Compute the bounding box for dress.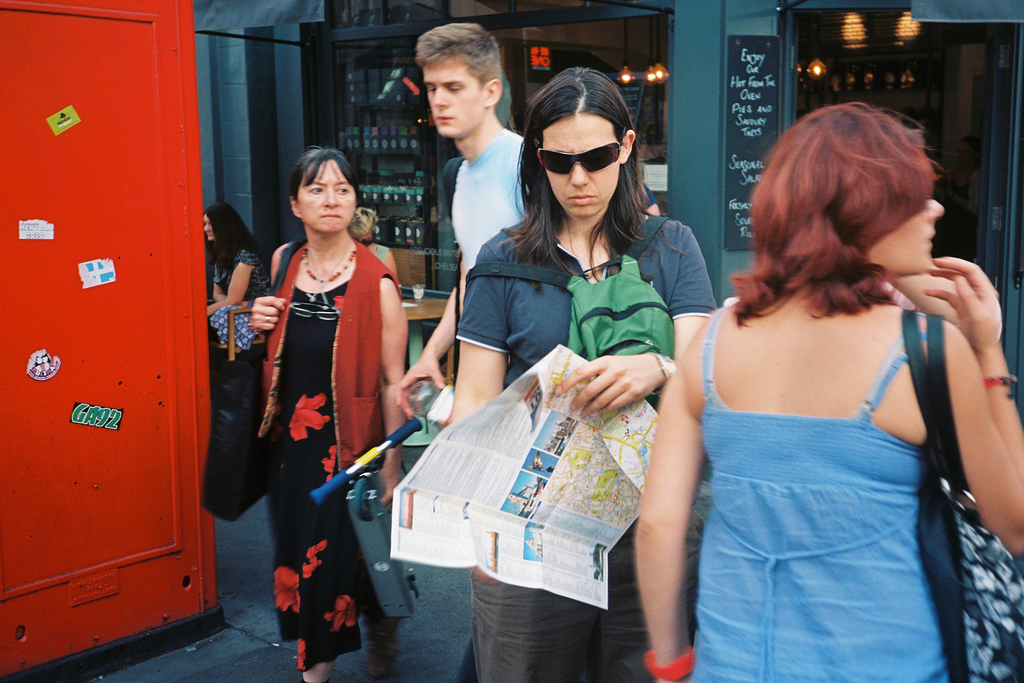
x1=691 y1=302 x2=968 y2=682.
